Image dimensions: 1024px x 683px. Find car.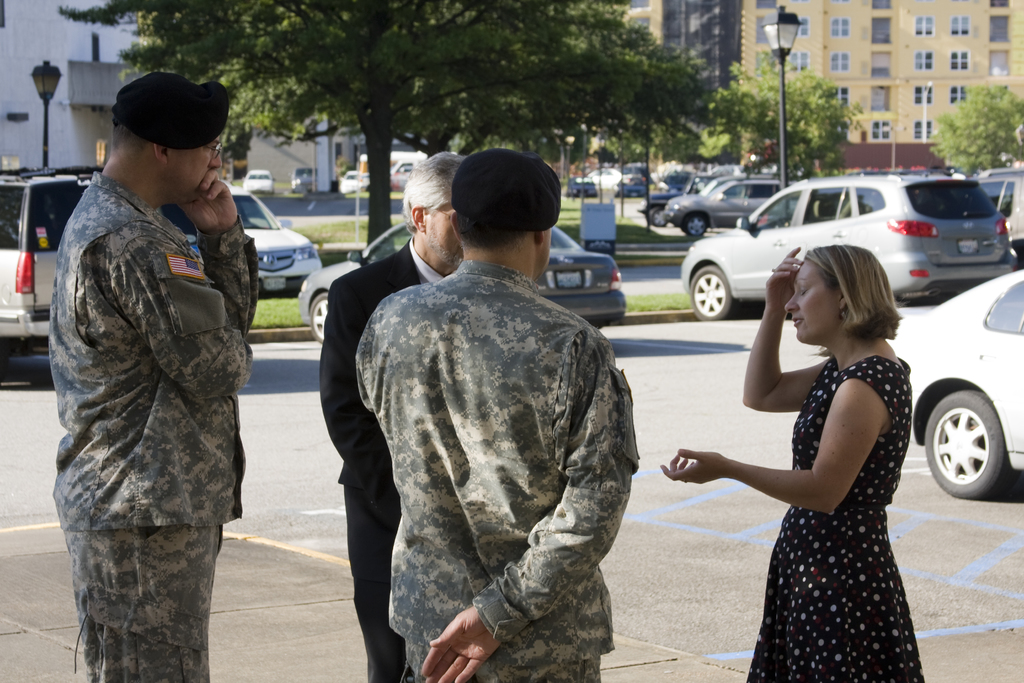
crop(973, 167, 1023, 263).
